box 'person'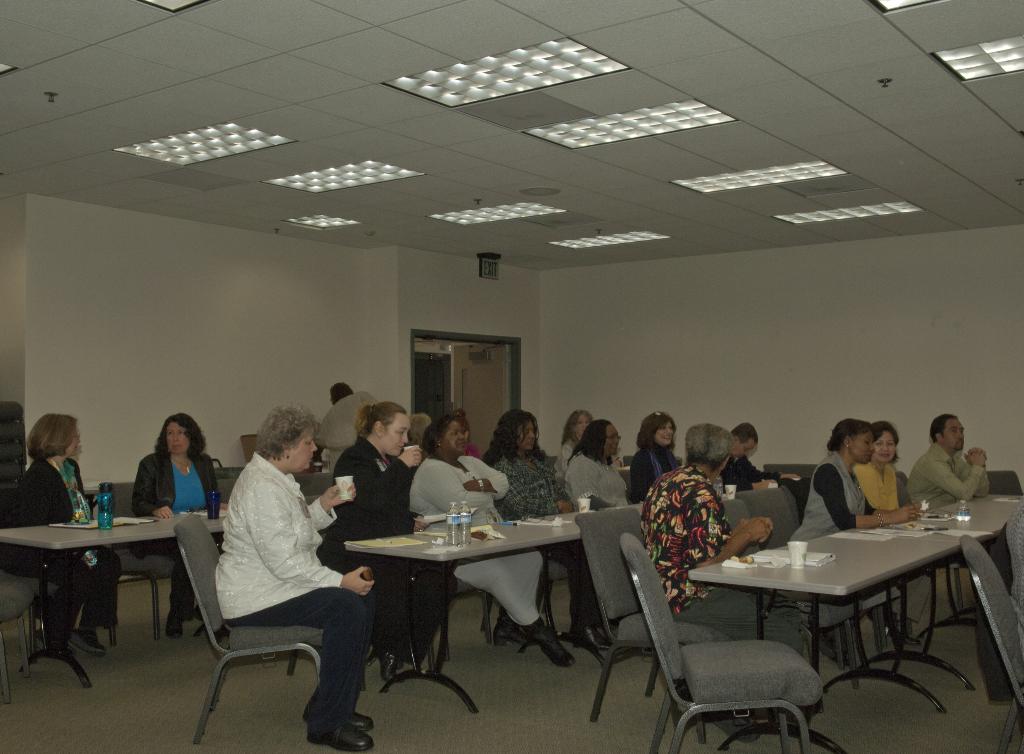
622, 412, 683, 507
